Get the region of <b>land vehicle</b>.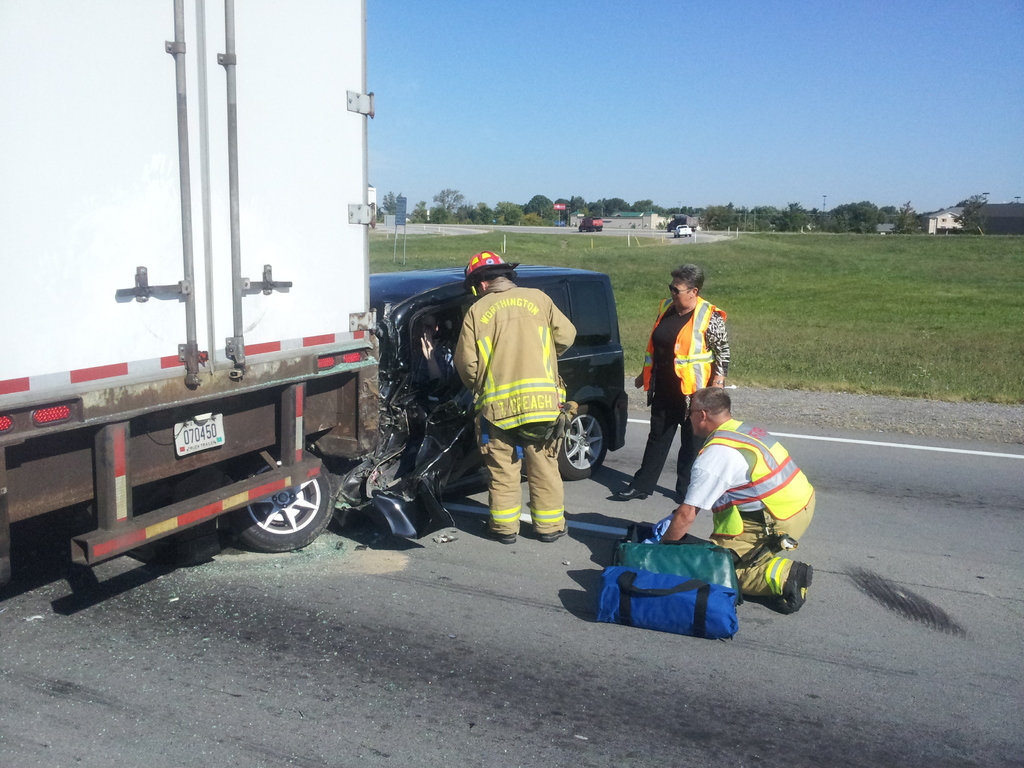
<bbox>235, 259, 646, 571</bbox>.
